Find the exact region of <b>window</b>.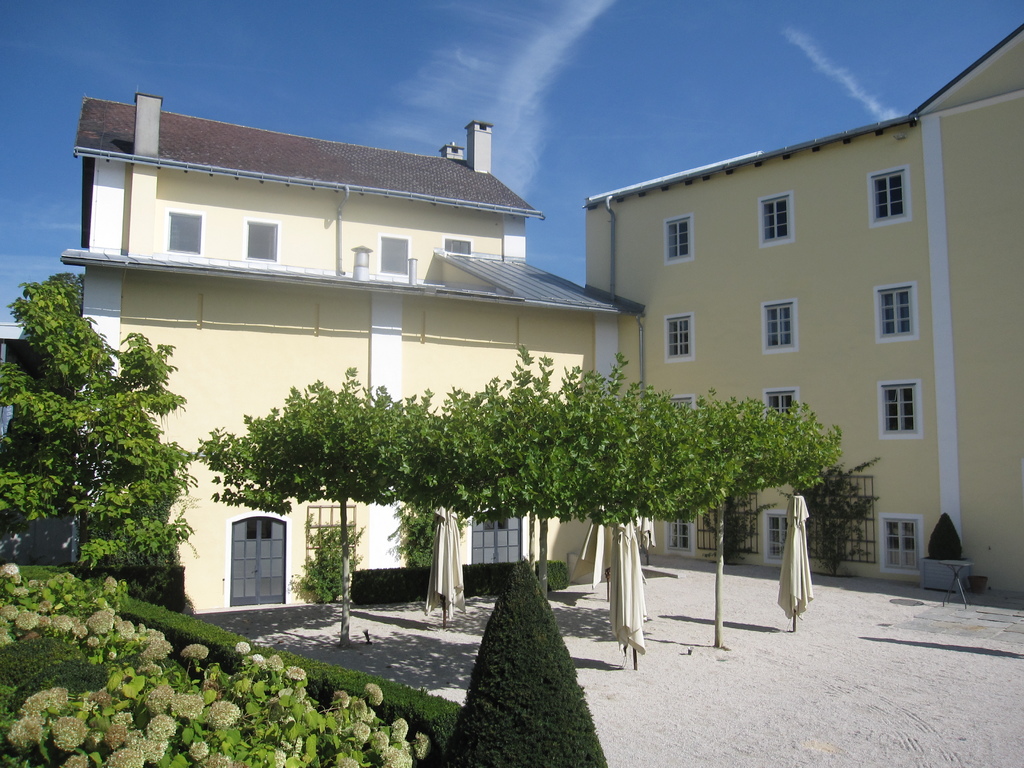
Exact region: Rect(247, 224, 278, 260).
